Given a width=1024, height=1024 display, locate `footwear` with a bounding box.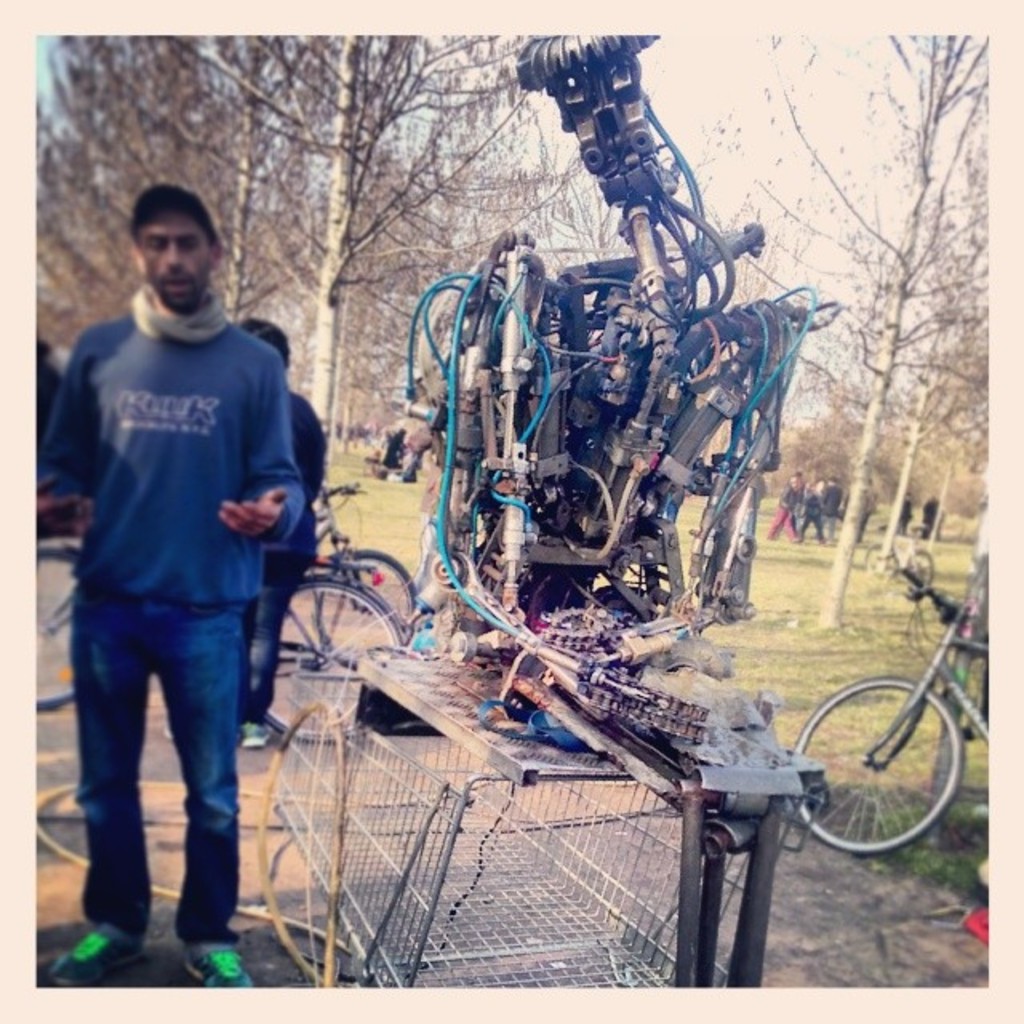
Located: Rect(50, 920, 146, 989).
